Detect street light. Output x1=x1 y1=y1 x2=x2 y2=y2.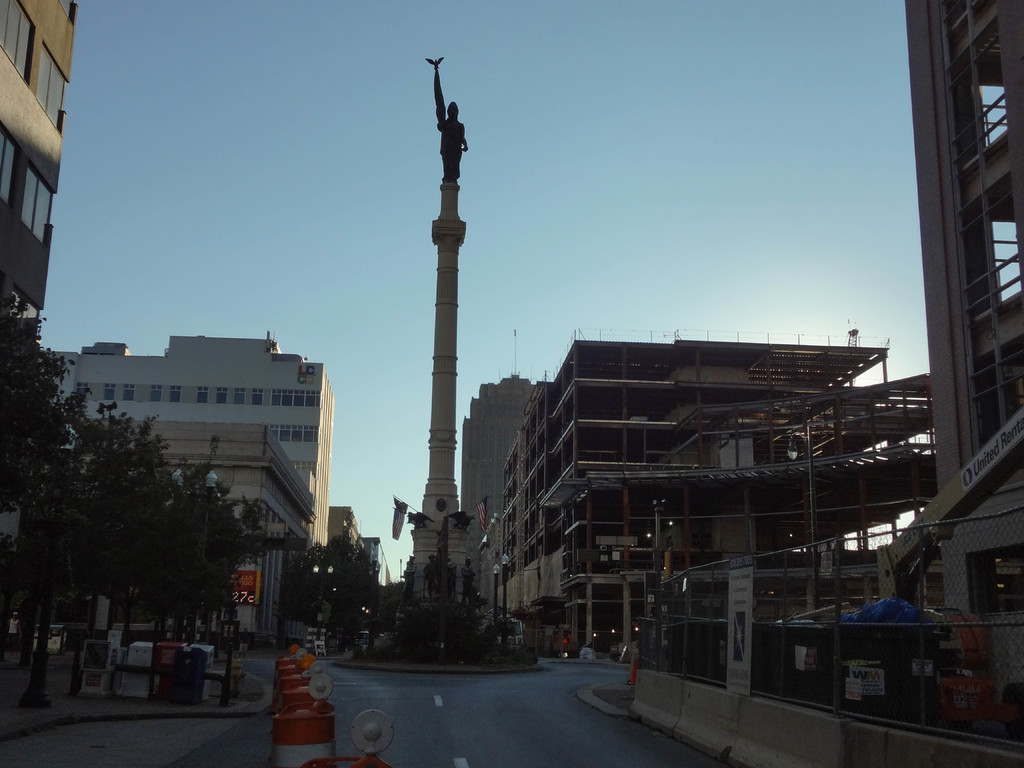
x1=499 y1=551 x2=509 y2=618.
